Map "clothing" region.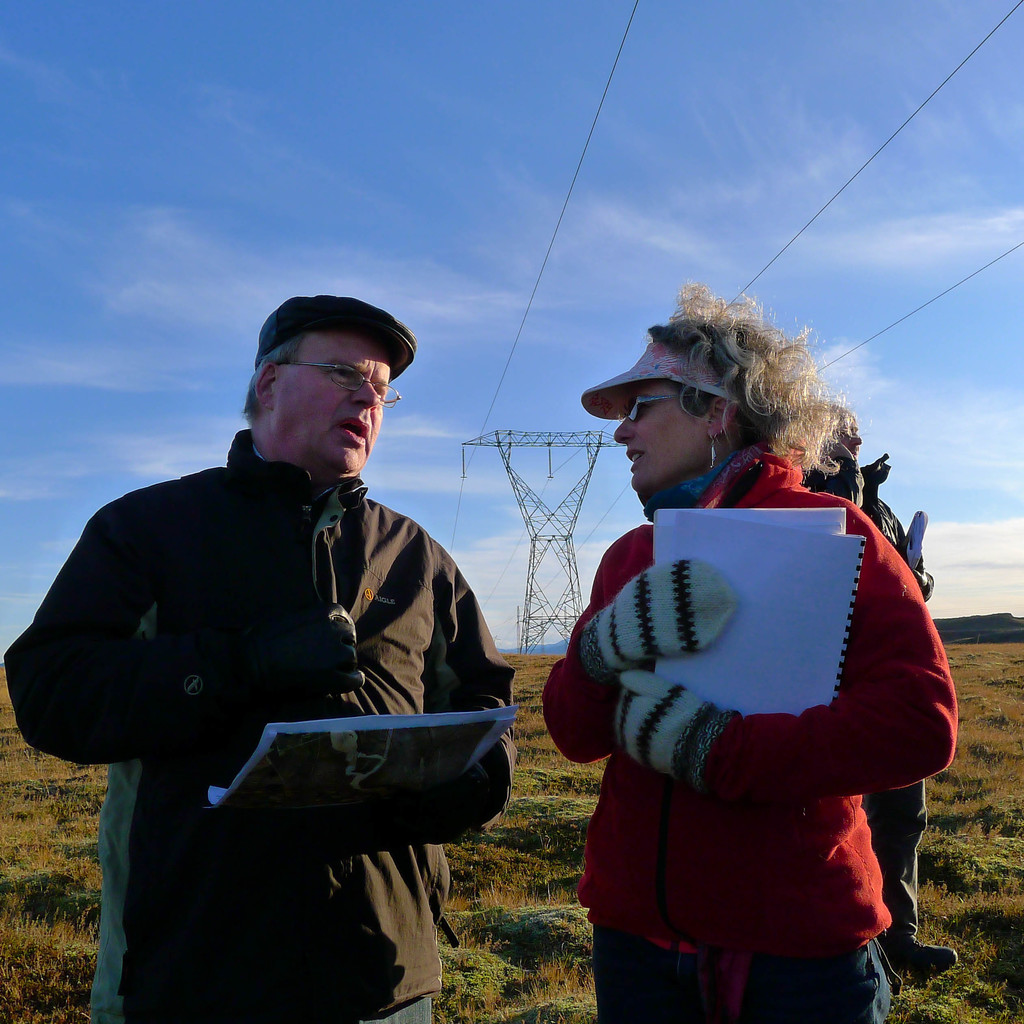
Mapped to <bbox>534, 440, 983, 934</bbox>.
